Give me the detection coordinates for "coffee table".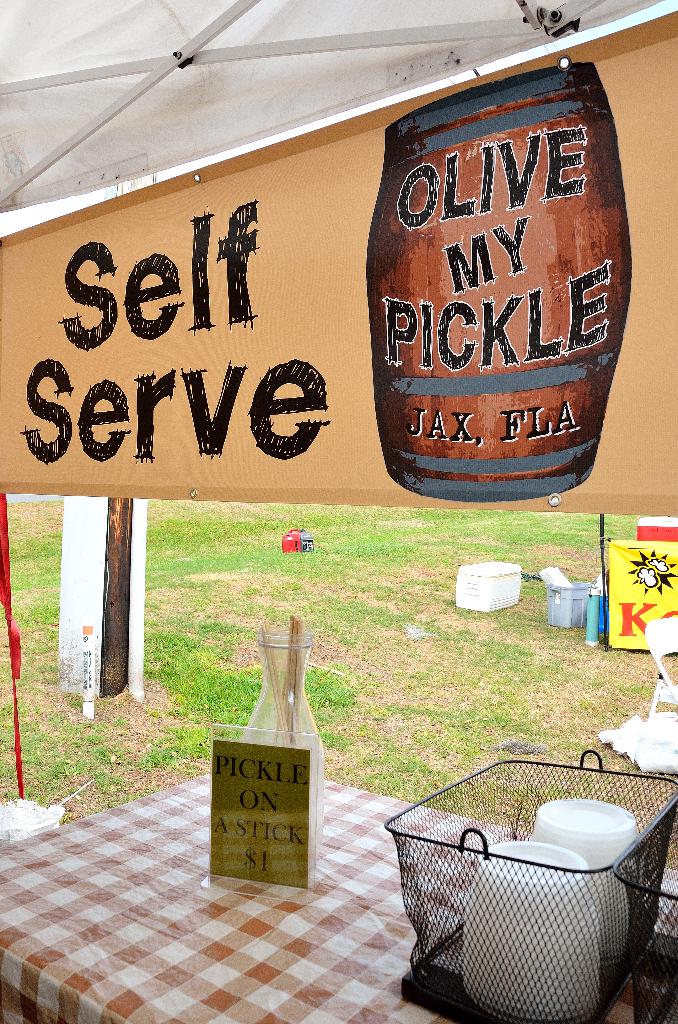
x1=0, y1=764, x2=677, y2=1023.
